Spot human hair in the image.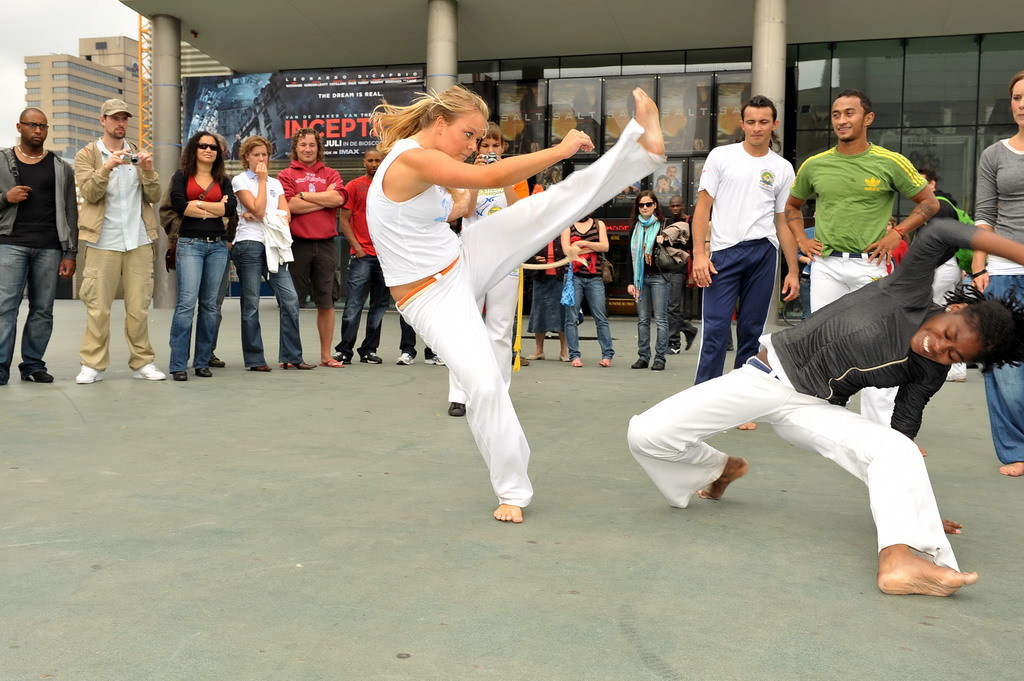
human hair found at locate(629, 190, 665, 232).
